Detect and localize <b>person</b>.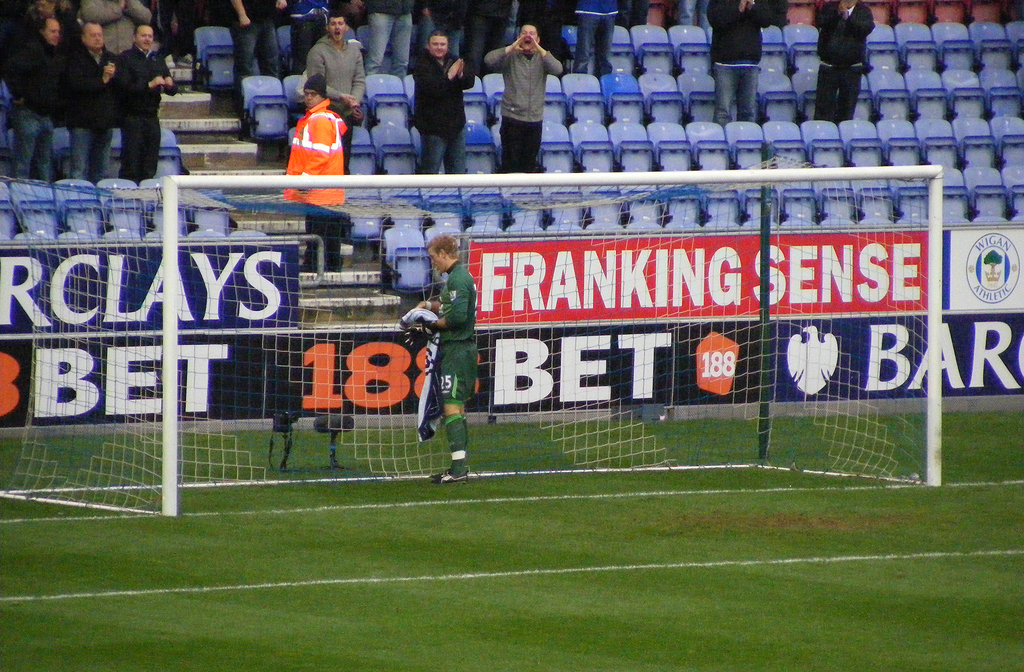
Localized at <region>479, 22, 565, 172</region>.
